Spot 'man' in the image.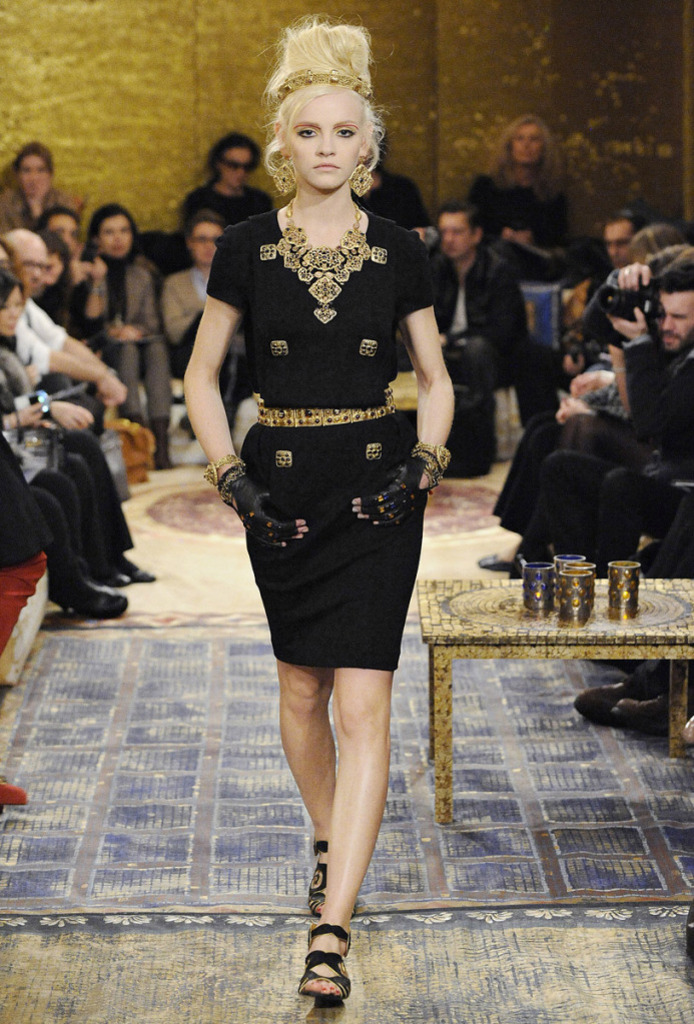
'man' found at <region>411, 195, 531, 390</region>.
